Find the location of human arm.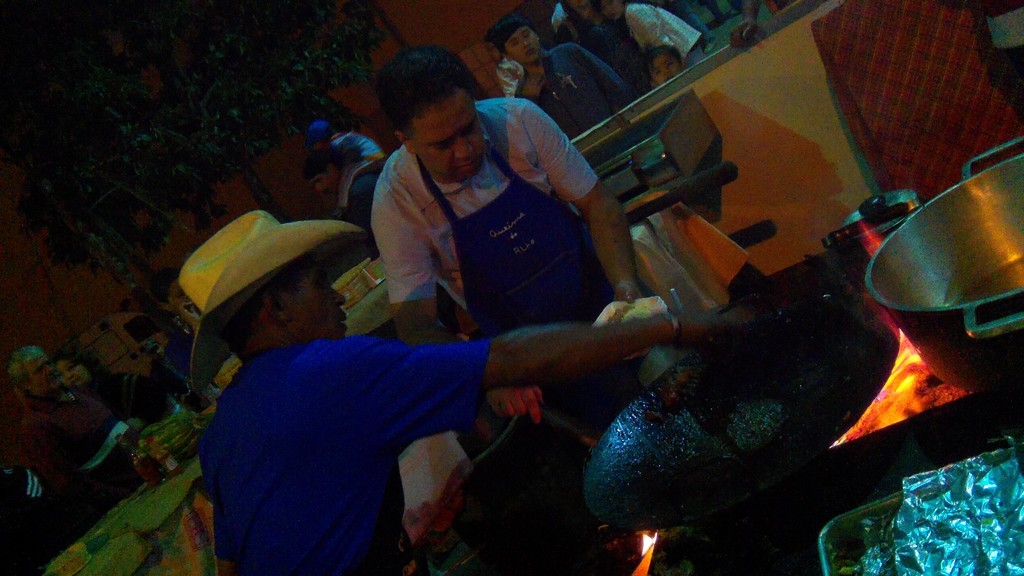
Location: detection(383, 172, 545, 424).
